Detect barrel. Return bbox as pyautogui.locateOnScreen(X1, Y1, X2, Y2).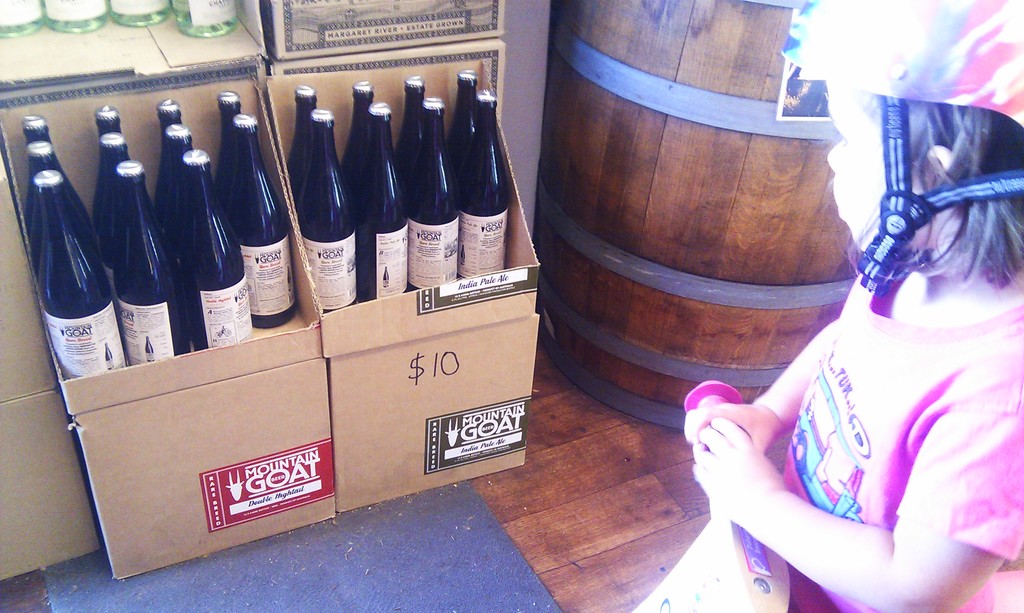
pyautogui.locateOnScreen(534, 0, 857, 431).
